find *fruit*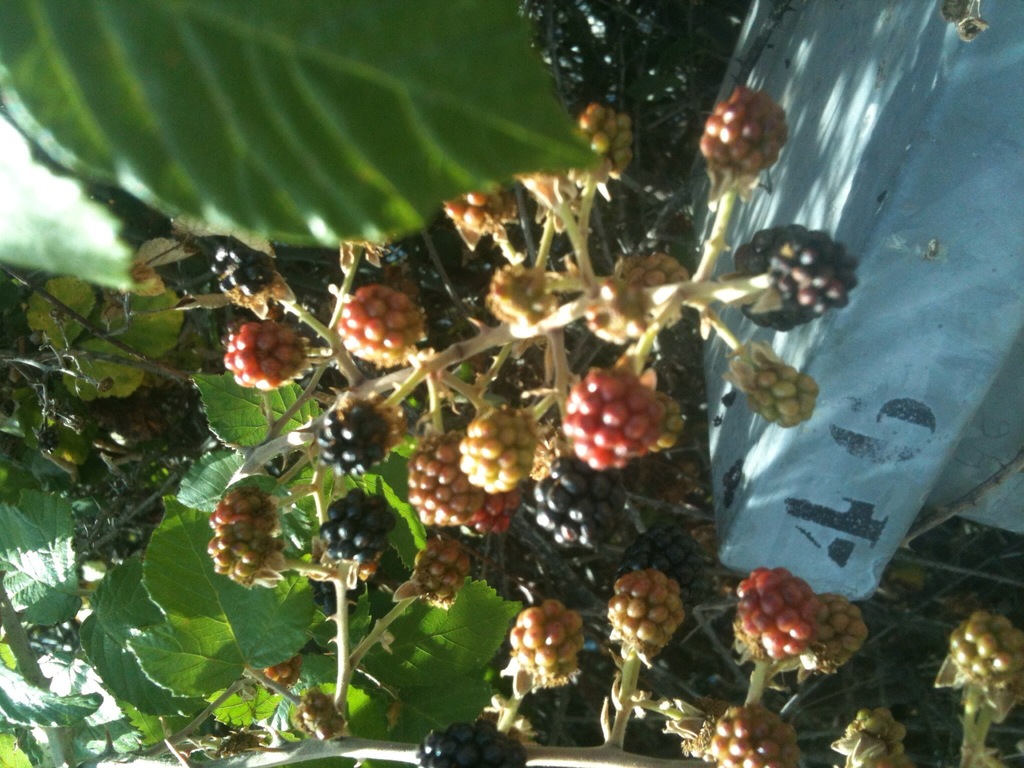
[left=414, top=719, right=529, bottom=767]
